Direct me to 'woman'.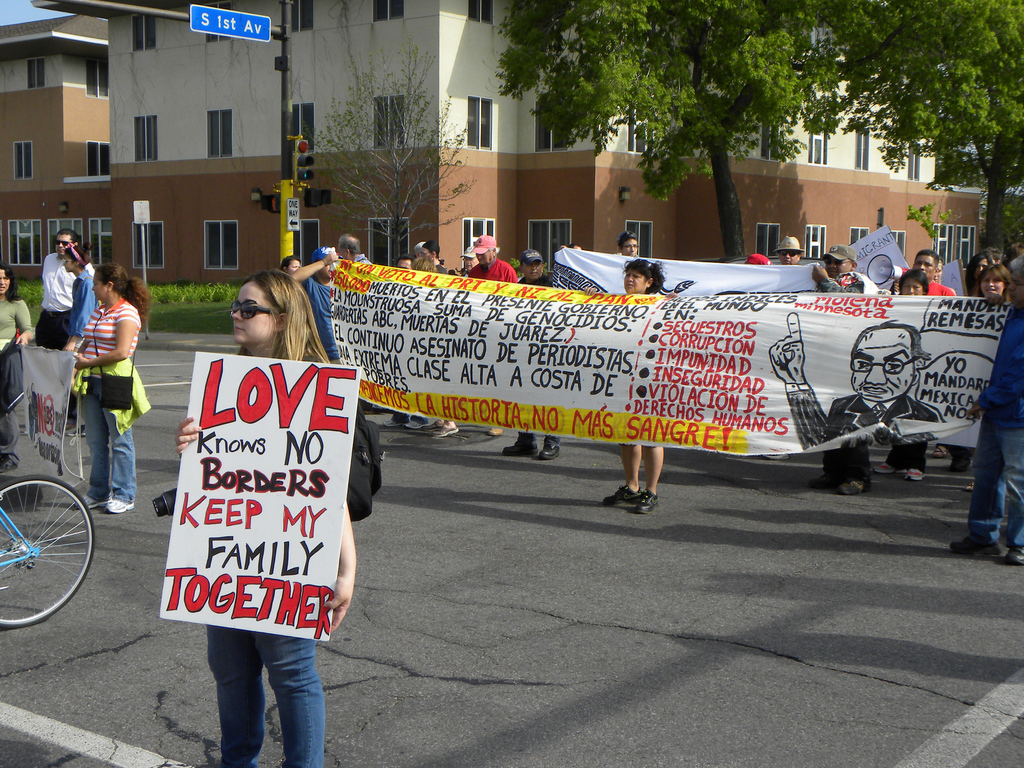
Direction: [72,263,153,517].
